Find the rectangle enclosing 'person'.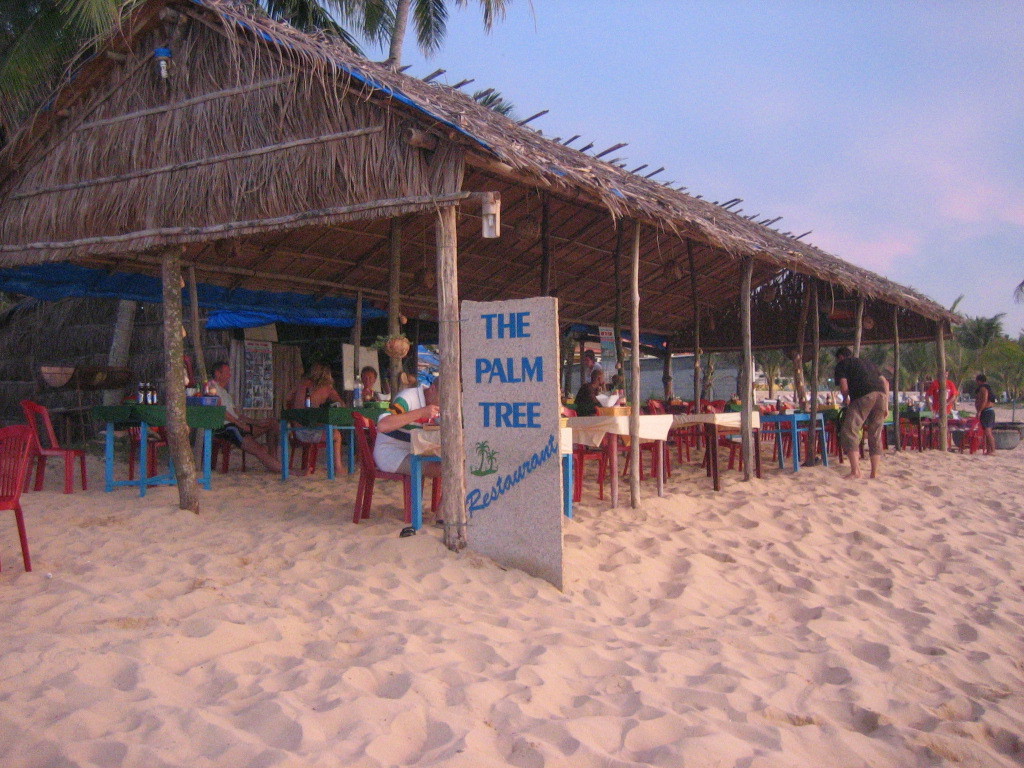
x1=966, y1=374, x2=1004, y2=444.
